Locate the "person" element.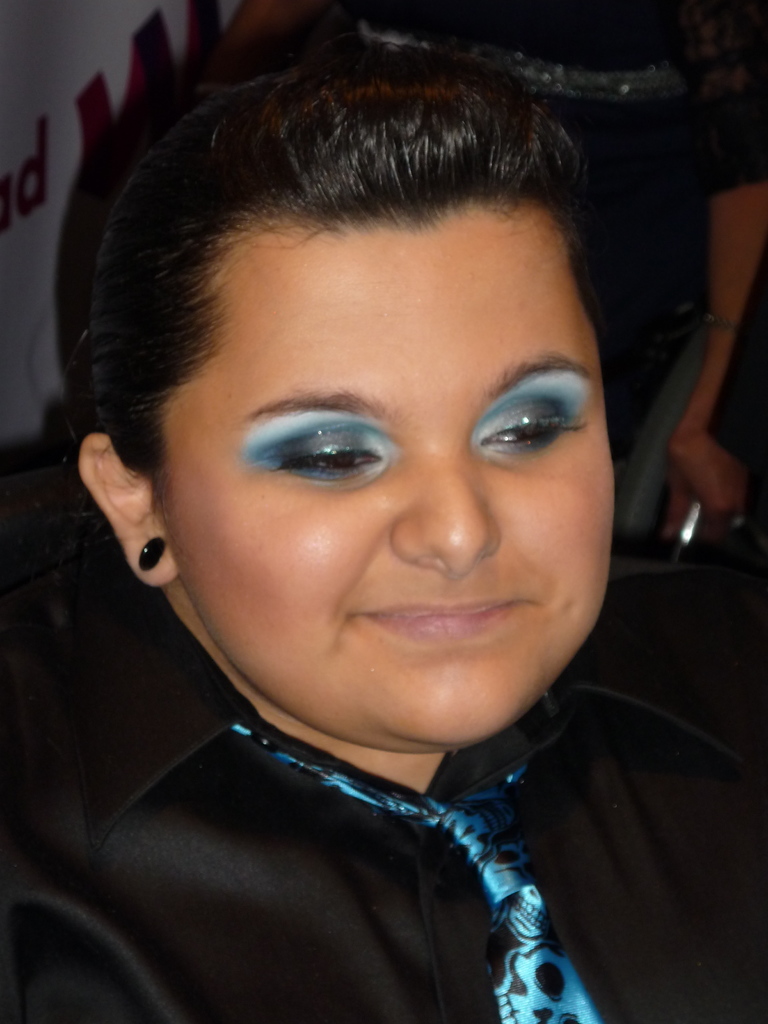
Element bbox: bbox(0, 3, 767, 1023).
